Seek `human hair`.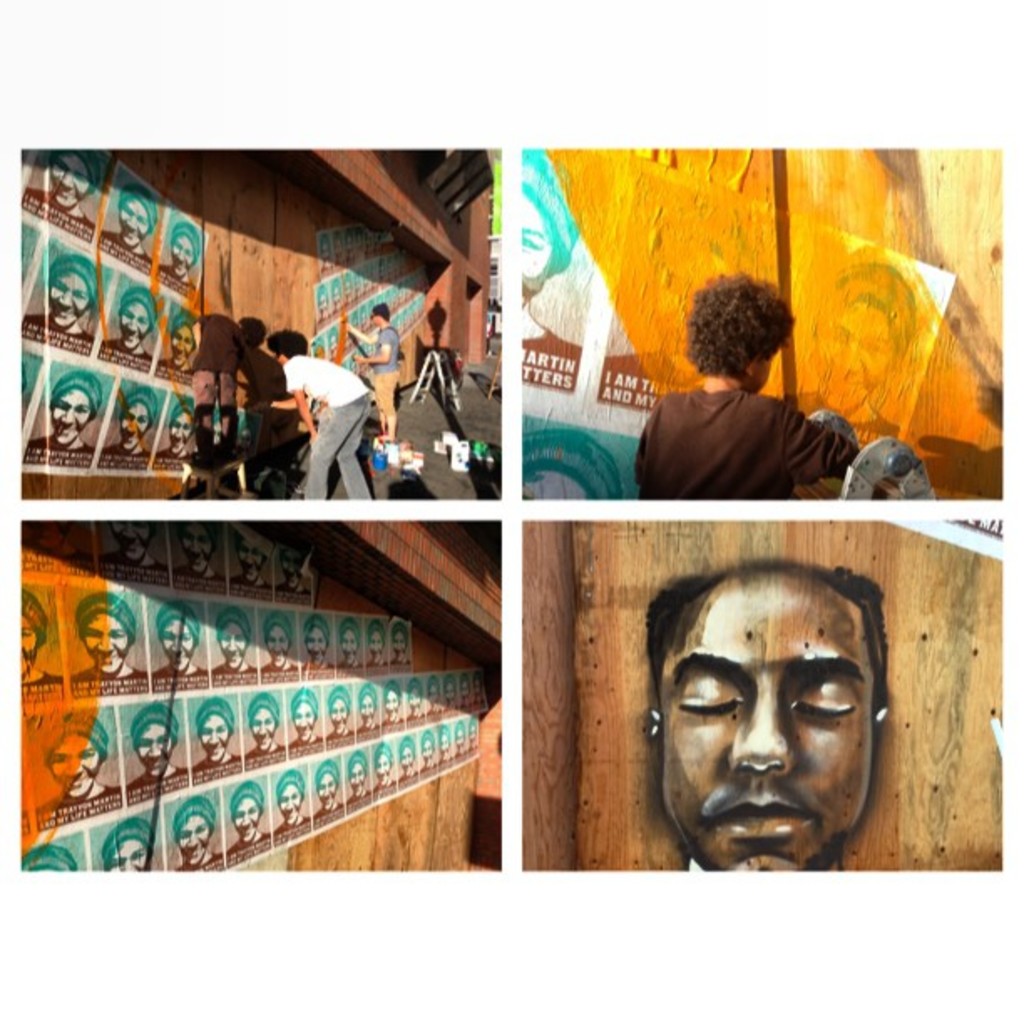
{"left": 268, "top": 612, "right": 293, "bottom": 639}.
